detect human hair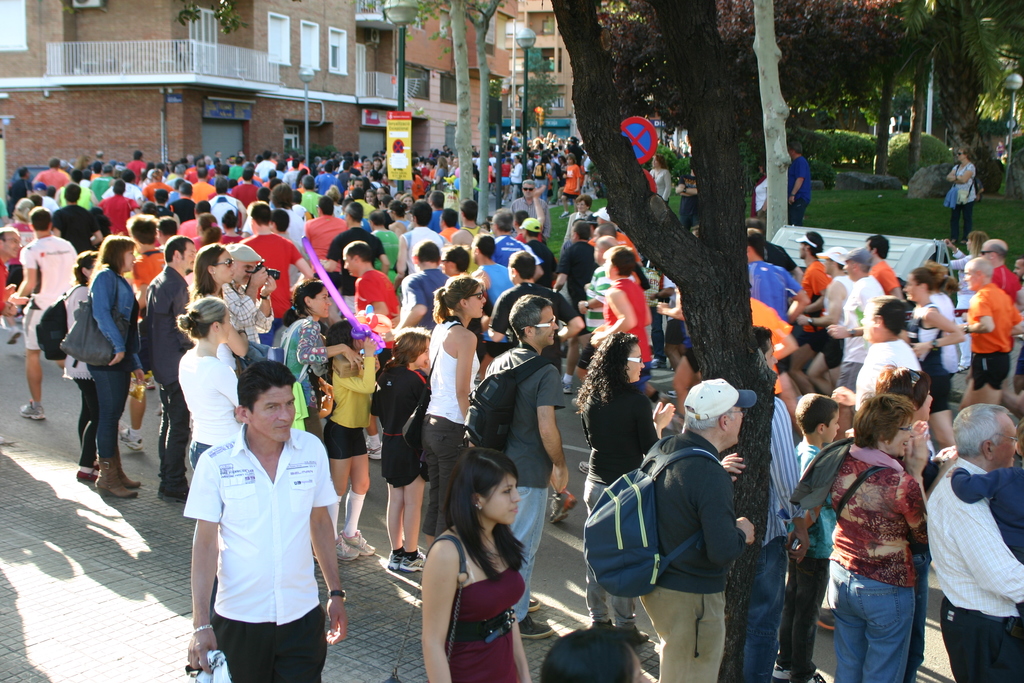
detection(215, 176, 231, 194)
